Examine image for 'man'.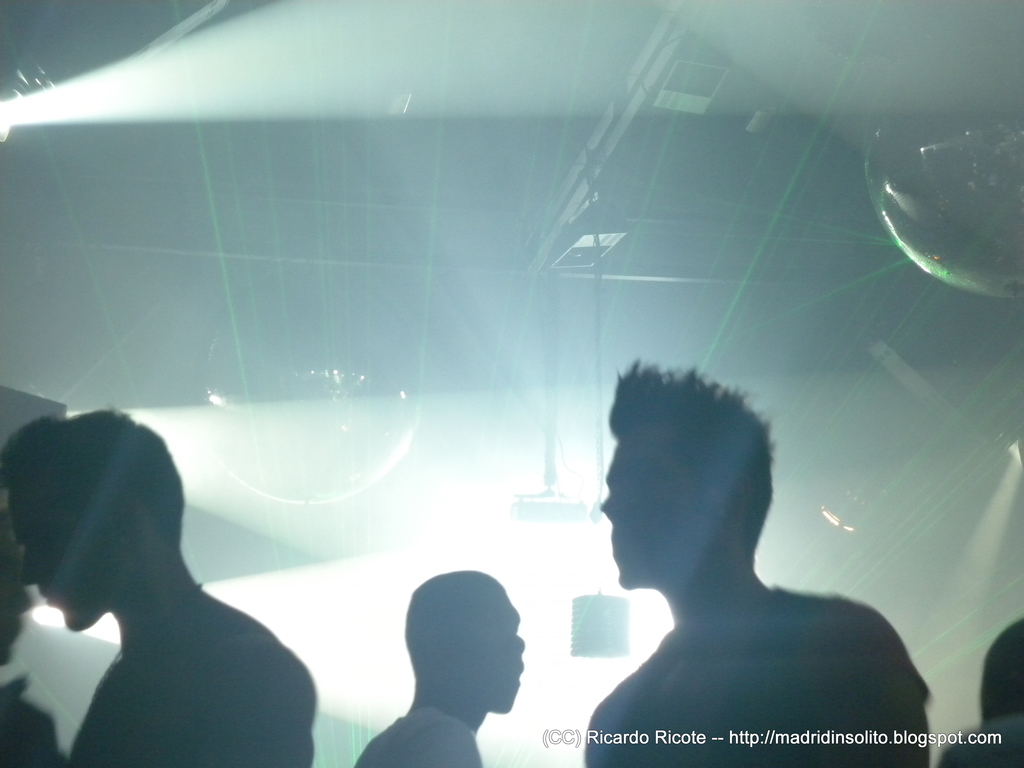
Examination result: rect(0, 409, 319, 767).
